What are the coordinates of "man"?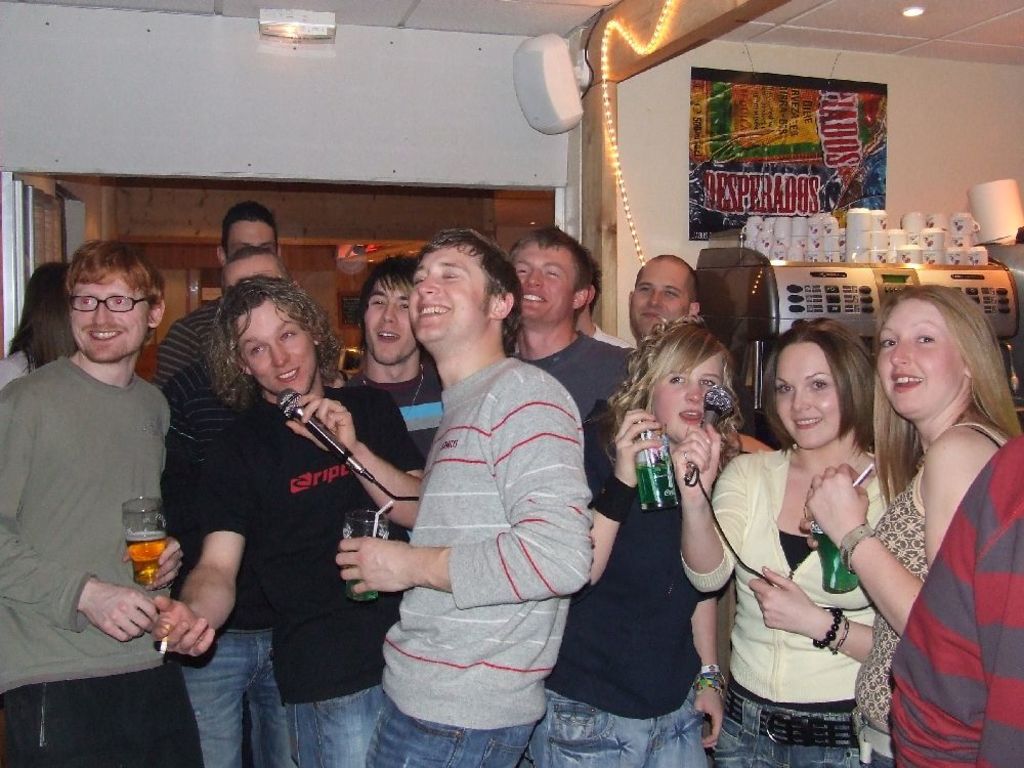
bbox=(579, 255, 636, 347).
